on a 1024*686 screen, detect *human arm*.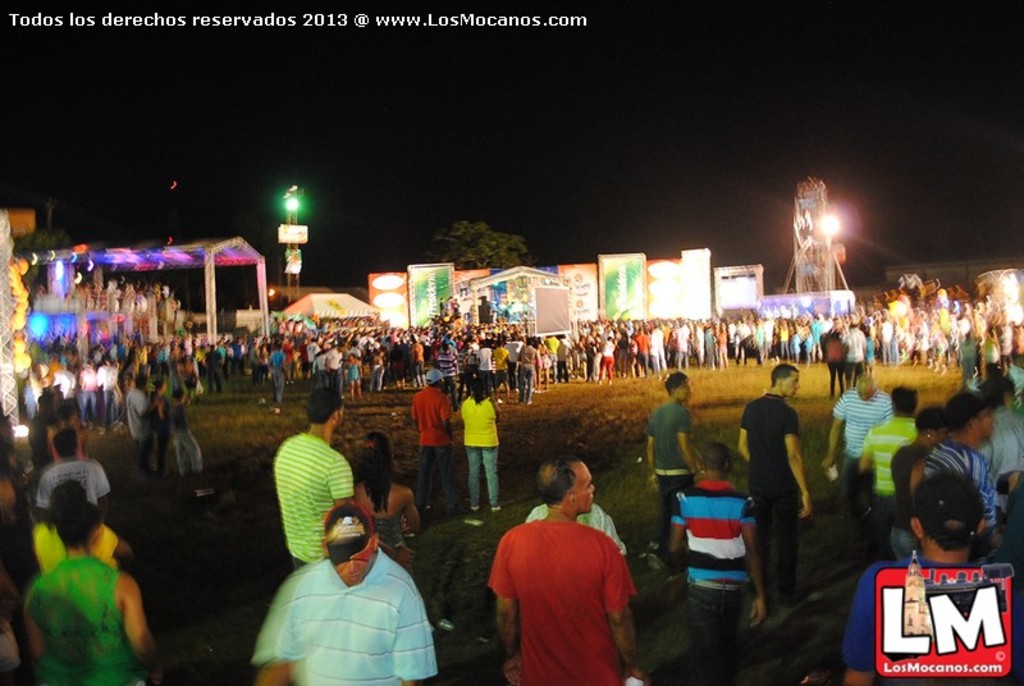
<bbox>639, 342, 645, 356</bbox>.
